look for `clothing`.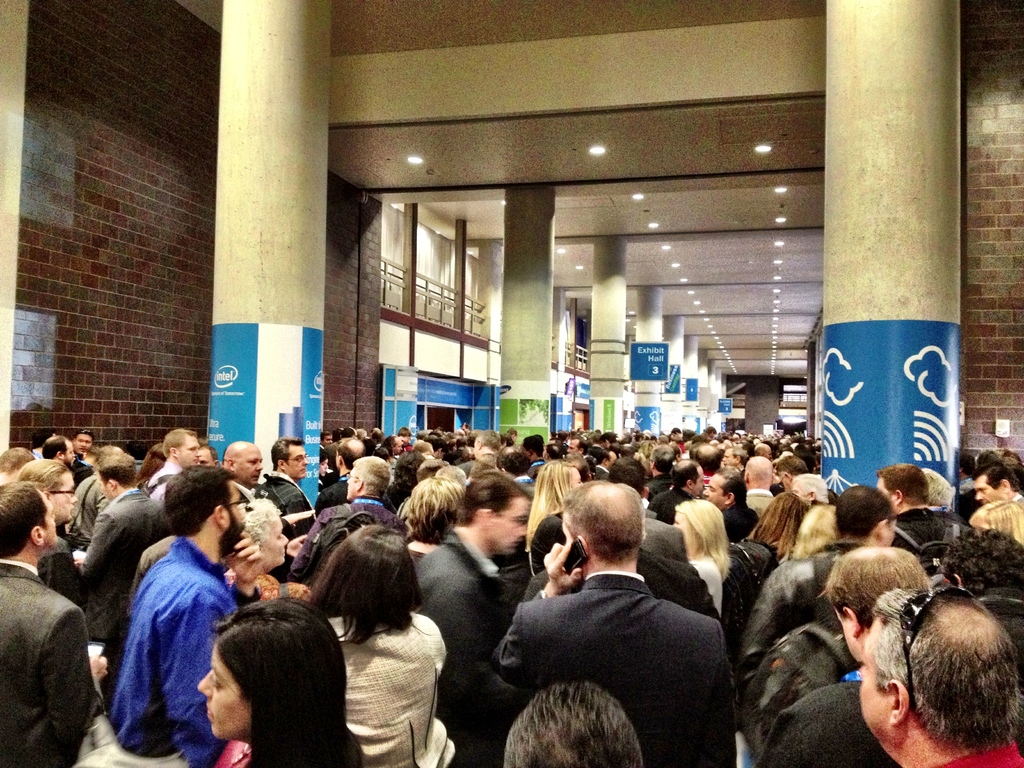
Found: x1=646 y1=483 x2=692 y2=523.
